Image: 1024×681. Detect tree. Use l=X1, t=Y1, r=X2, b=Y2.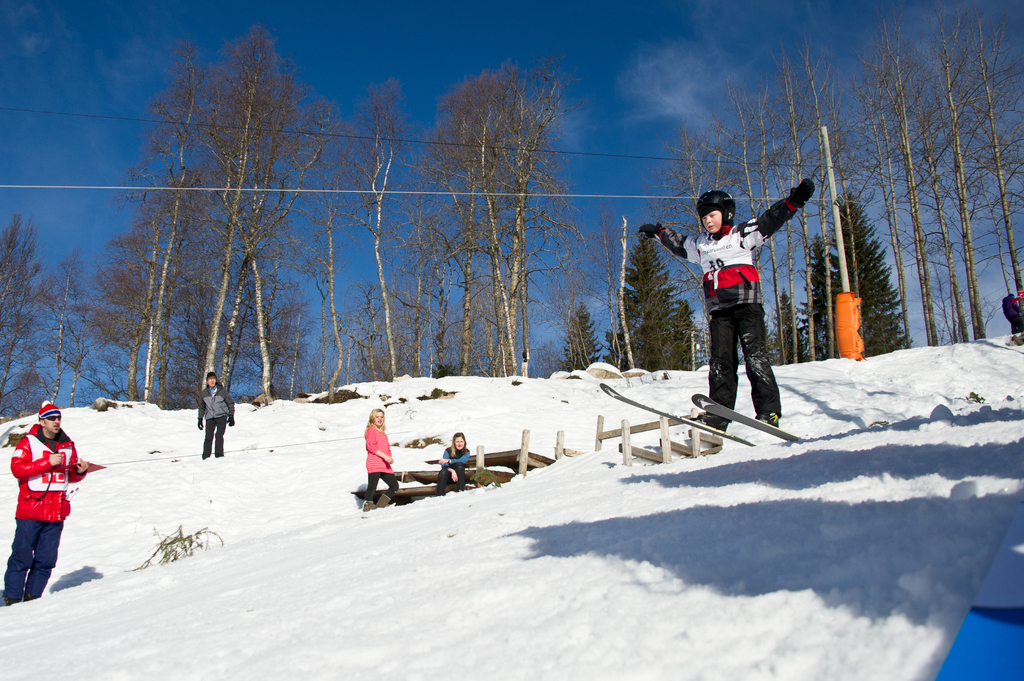
l=424, t=65, r=568, b=346.
